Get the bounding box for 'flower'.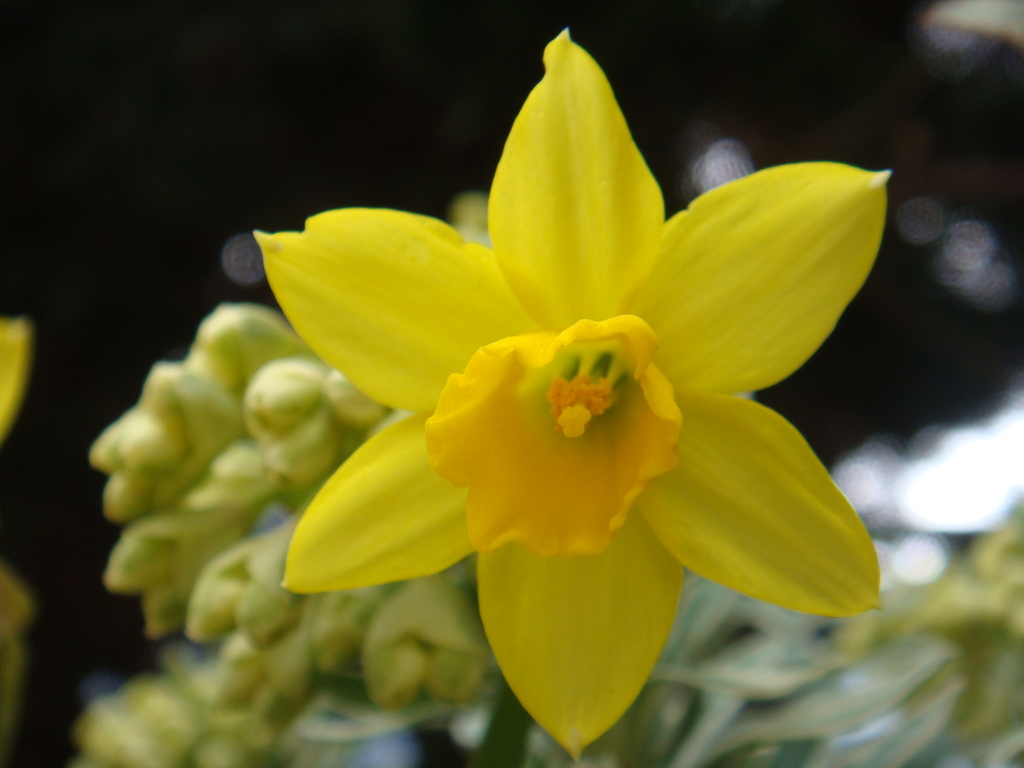
(x1=198, y1=45, x2=860, y2=742).
